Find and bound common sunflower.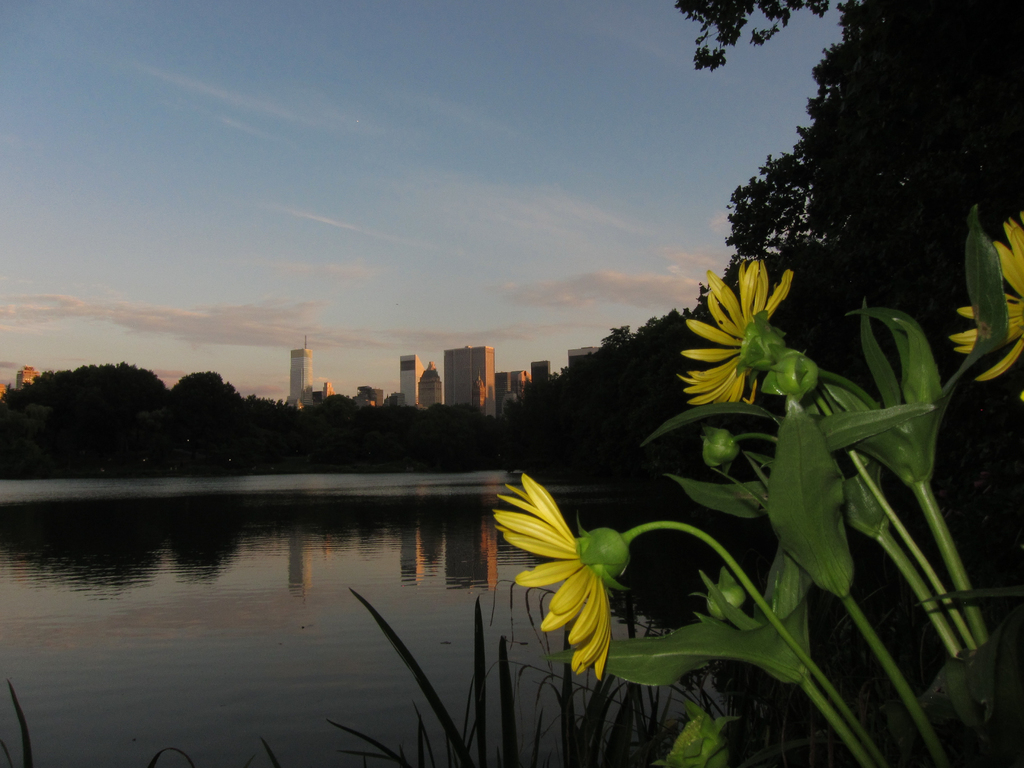
Bound: l=685, t=257, r=796, b=397.
